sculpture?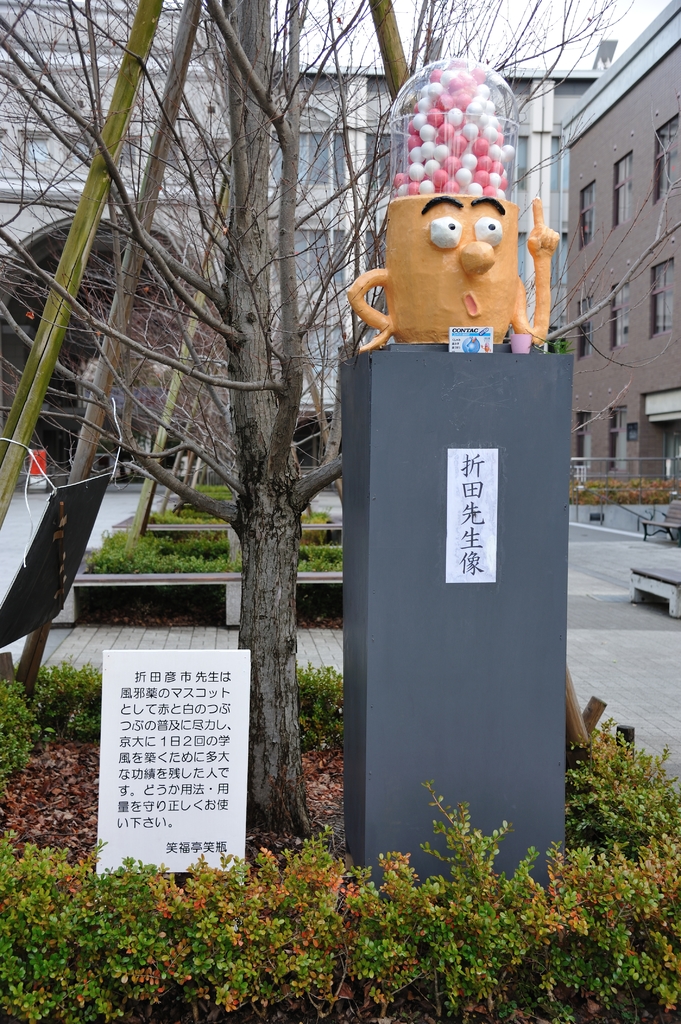
(348,77,566,367)
